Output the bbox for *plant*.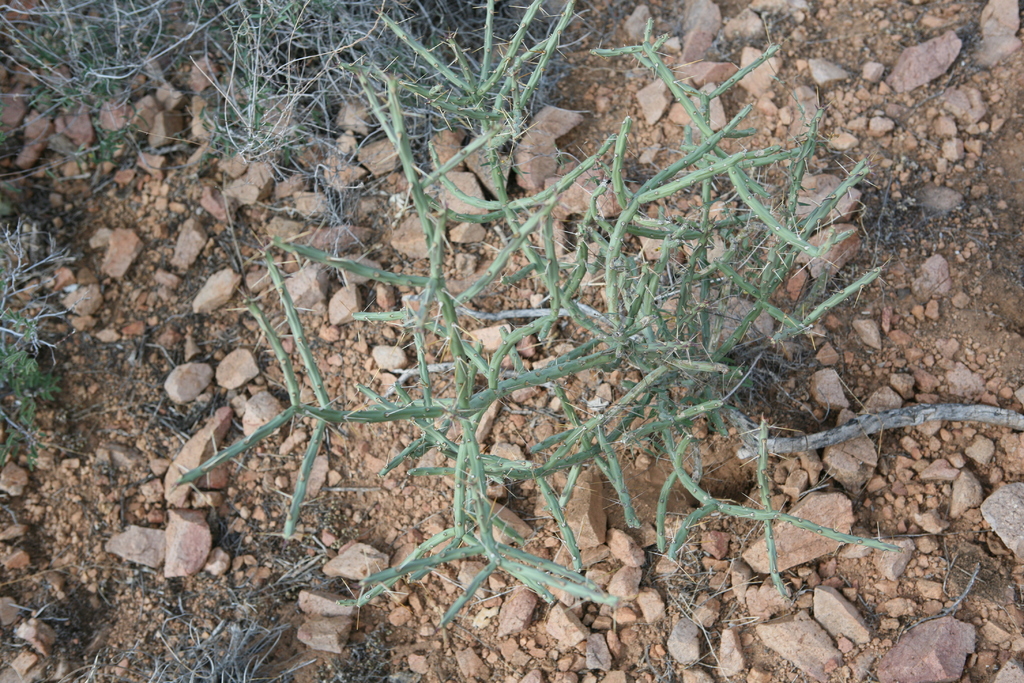
bbox=(0, 203, 80, 480).
